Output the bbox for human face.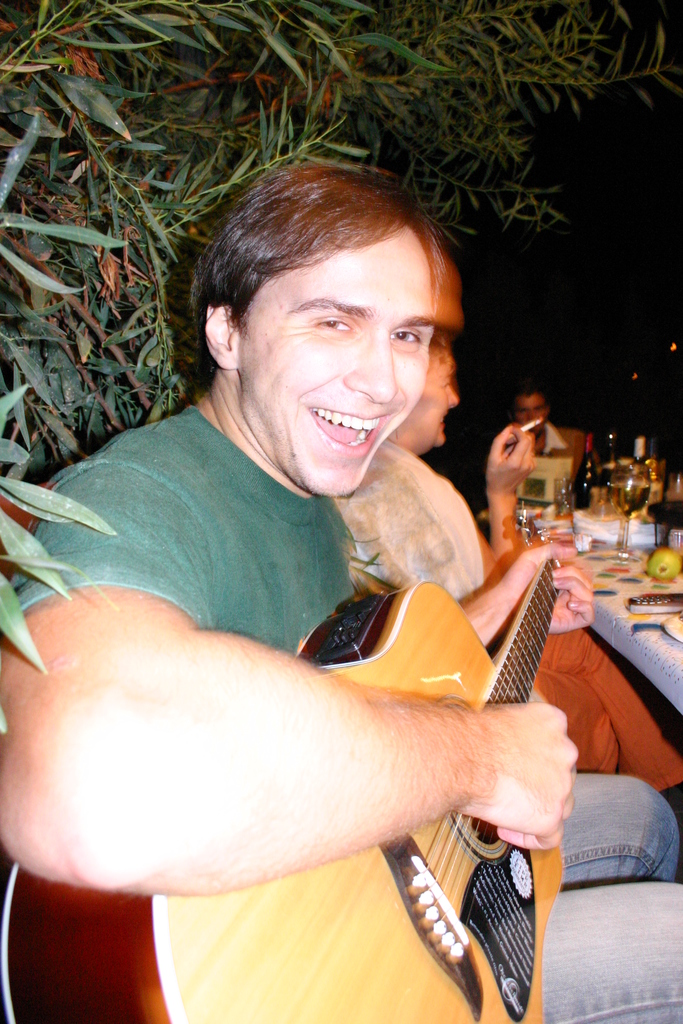
(516, 391, 545, 430).
